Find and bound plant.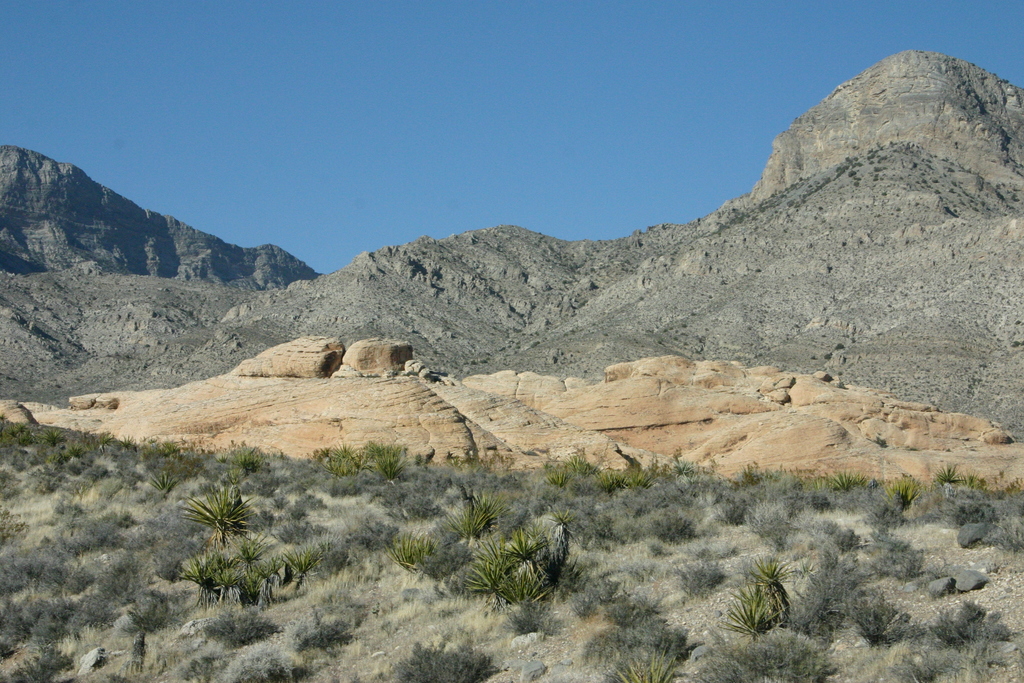
Bound: x1=58, y1=495, x2=124, y2=561.
